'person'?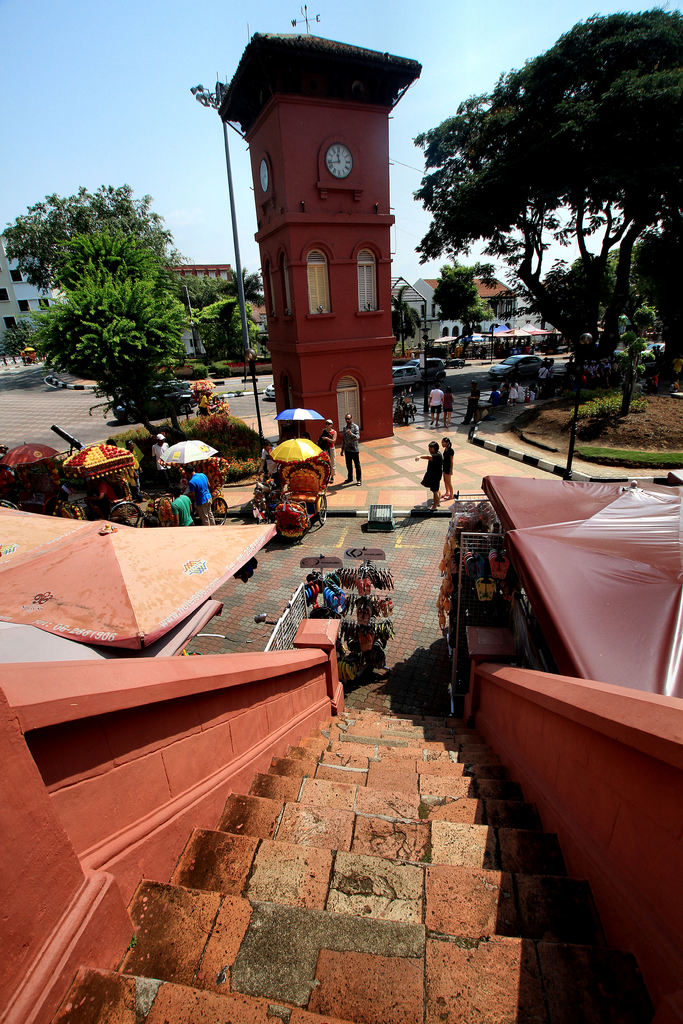
187 465 213 526
